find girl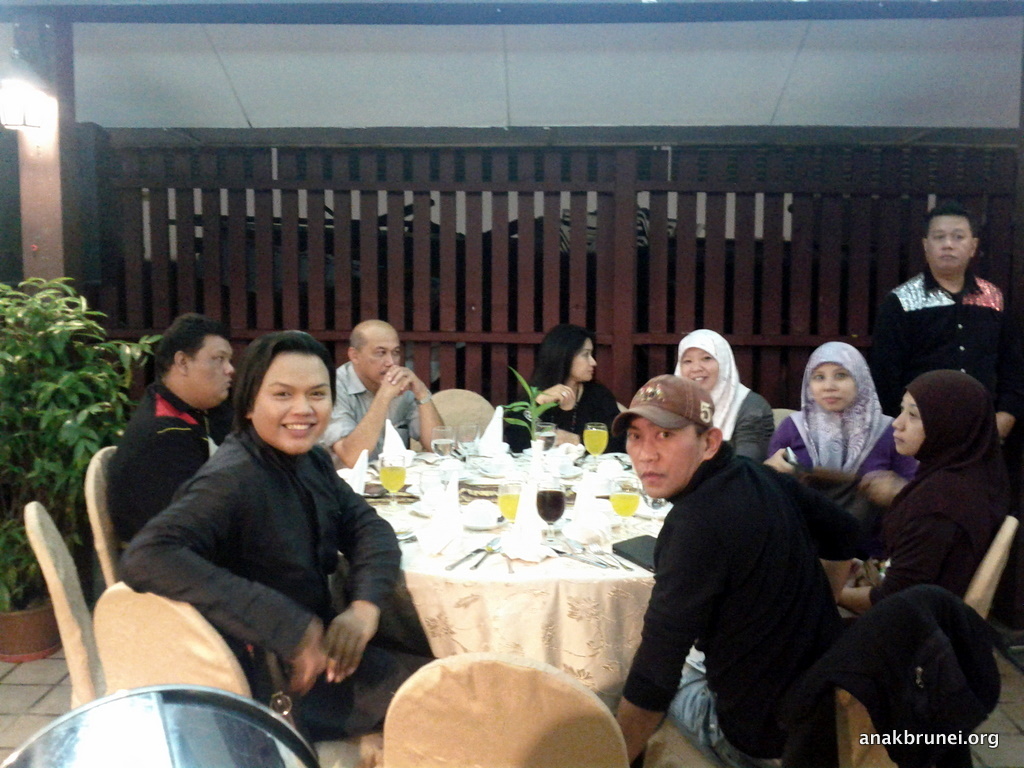
[x1=673, y1=326, x2=774, y2=459]
